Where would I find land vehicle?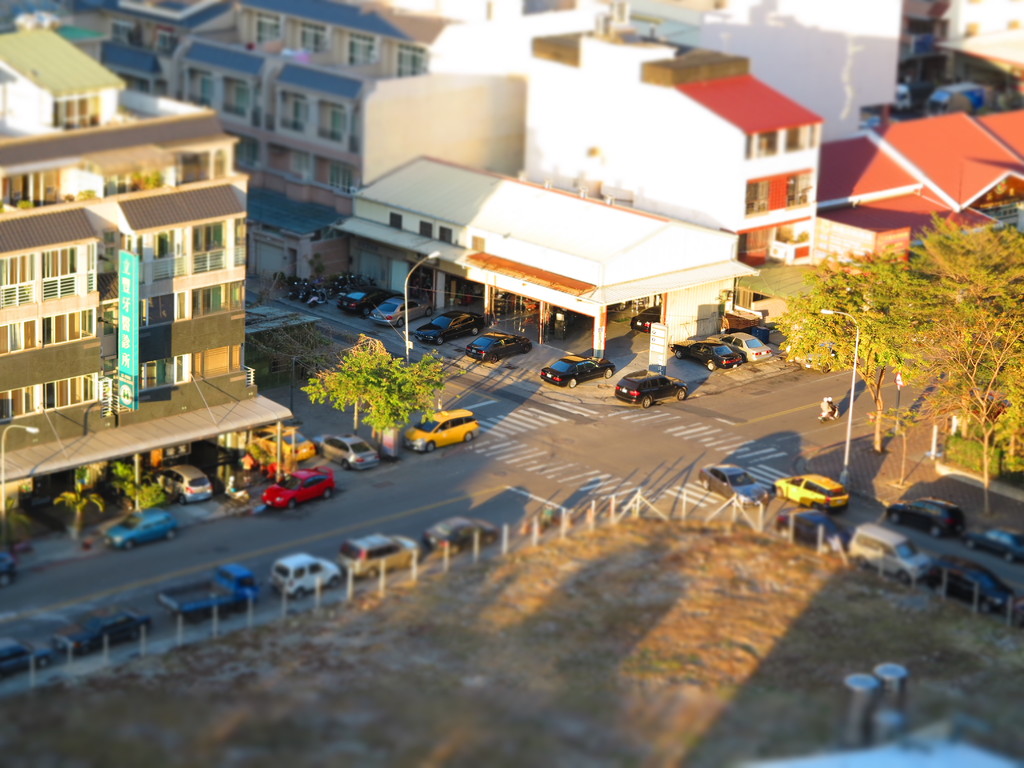
At BBox(886, 497, 964, 534).
